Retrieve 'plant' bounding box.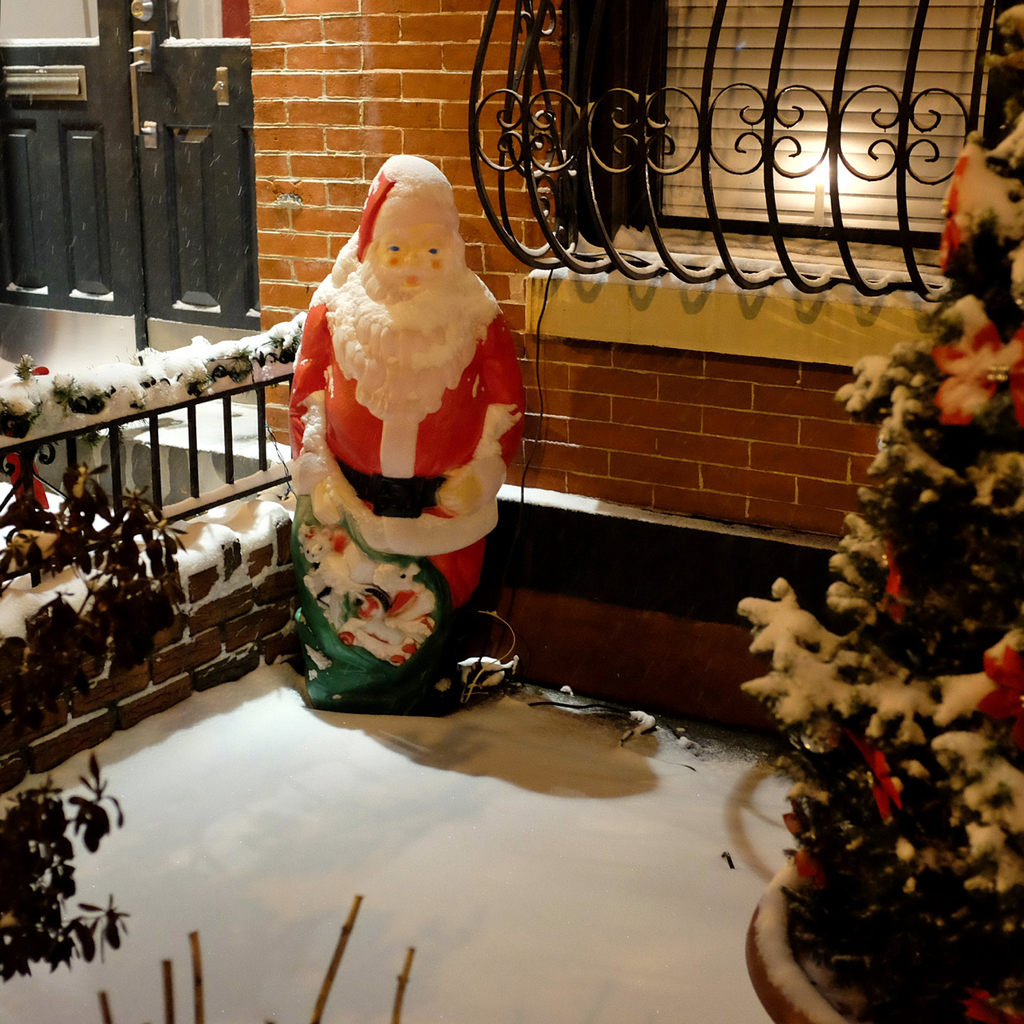
Bounding box: box=[0, 455, 207, 693].
